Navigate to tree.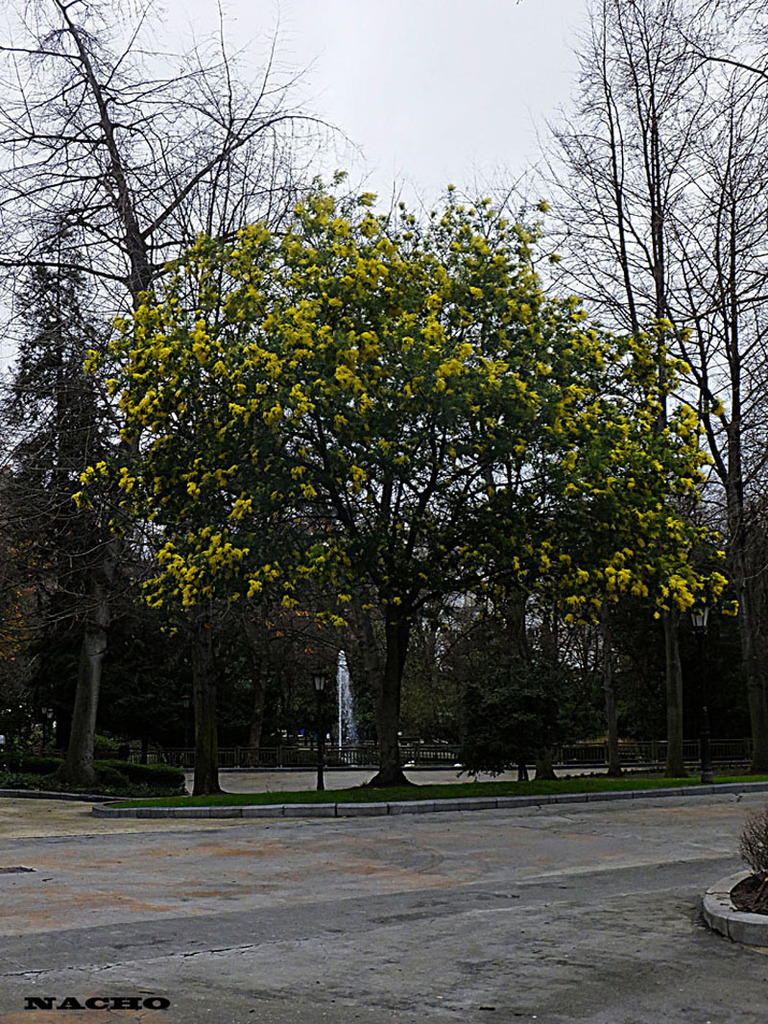
Navigation target: crop(83, 164, 729, 786).
